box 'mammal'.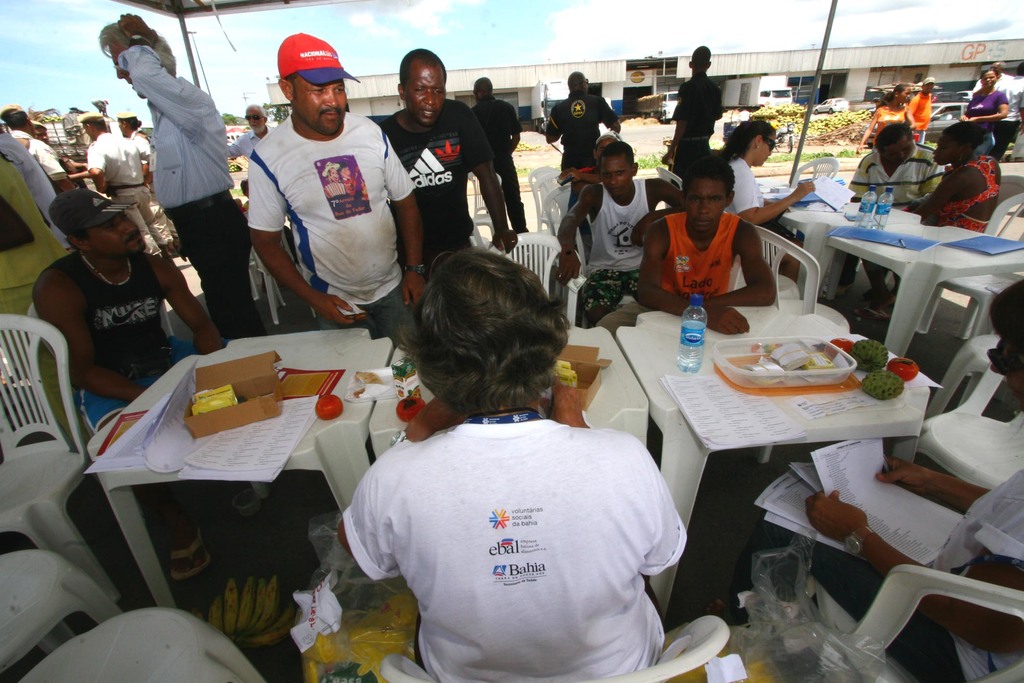
region(719, 119, 820, 286).
